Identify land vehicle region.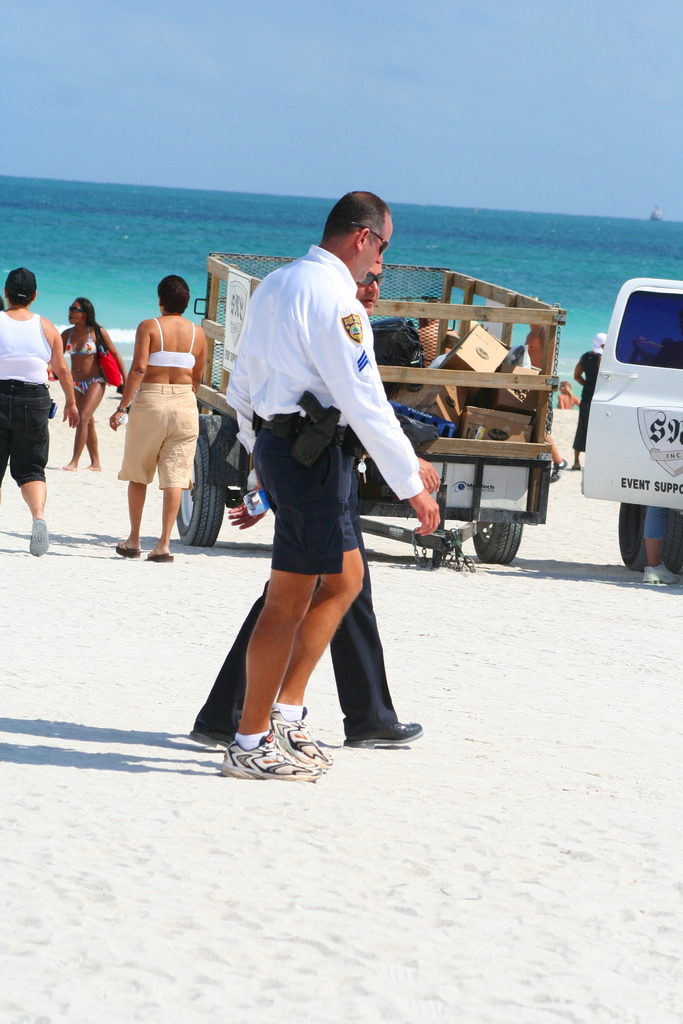
Region: <region>580, 254, 680, 525</region>.
